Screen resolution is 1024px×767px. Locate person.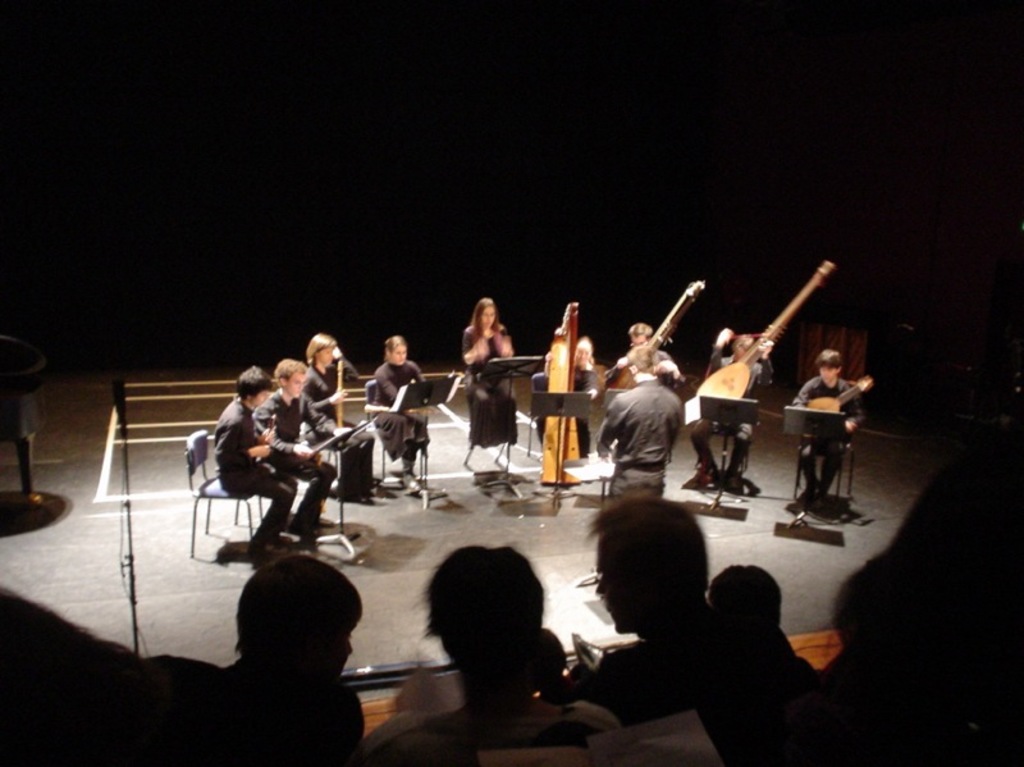
<region>539, 488, 728, 725</region>.
